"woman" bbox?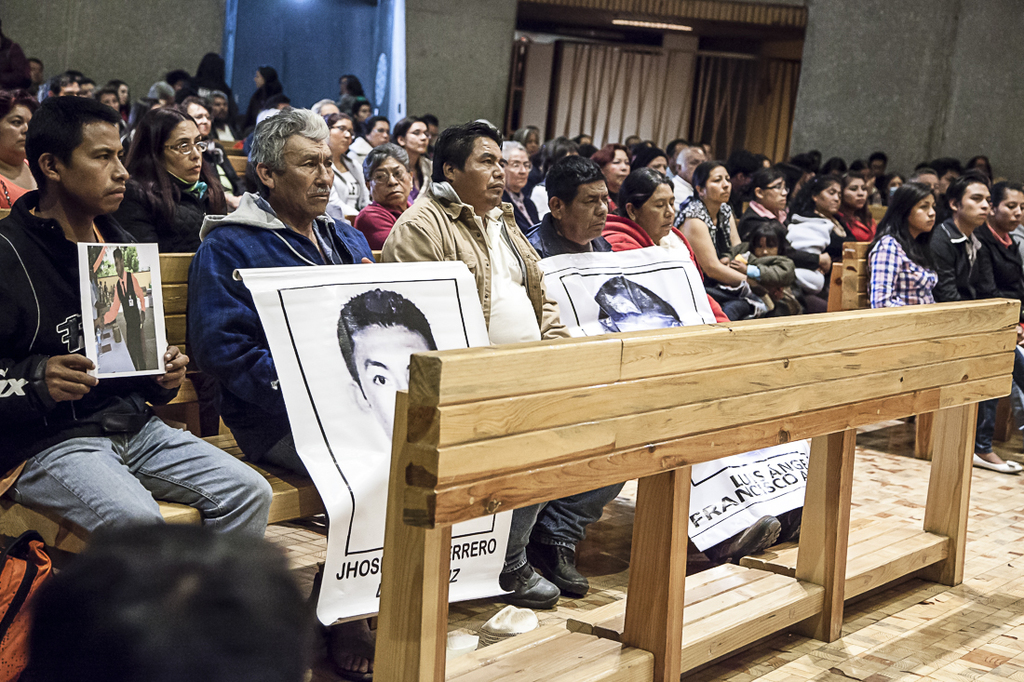
locate(352, 141, 412, 249)
